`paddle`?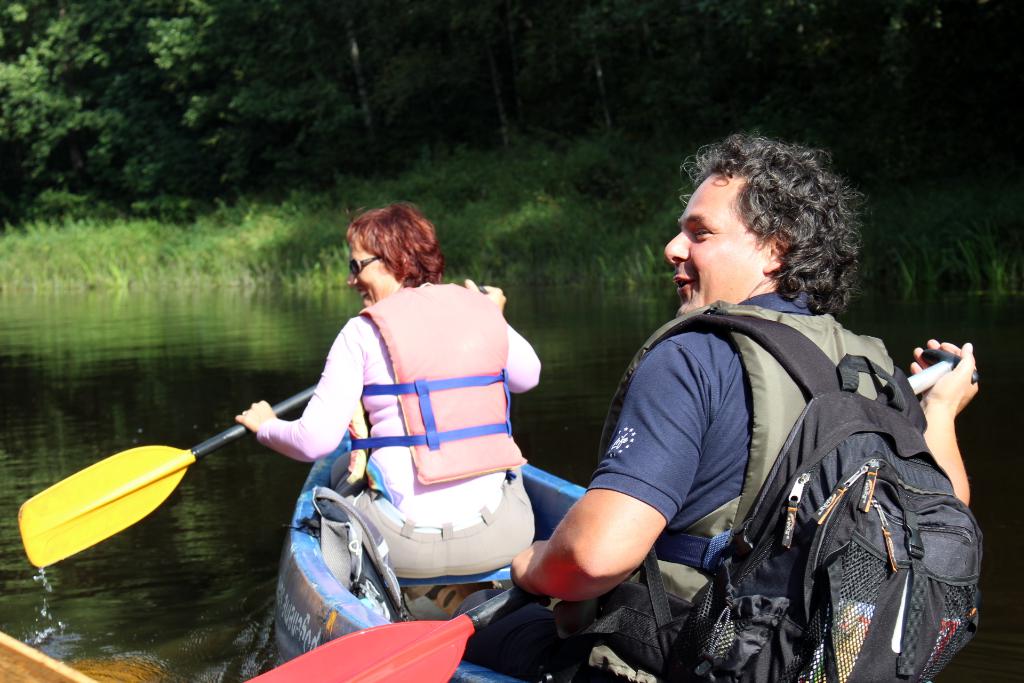
l=902, t=350, r=976, b=394
